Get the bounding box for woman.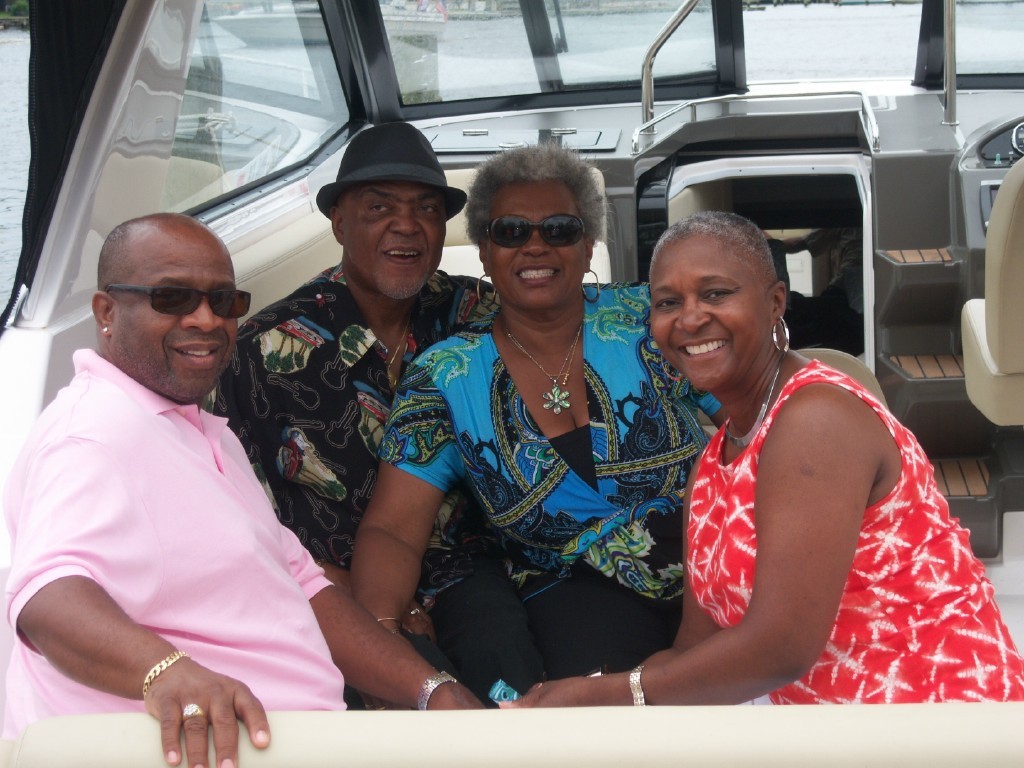
box(625, 192, 981, 743).
